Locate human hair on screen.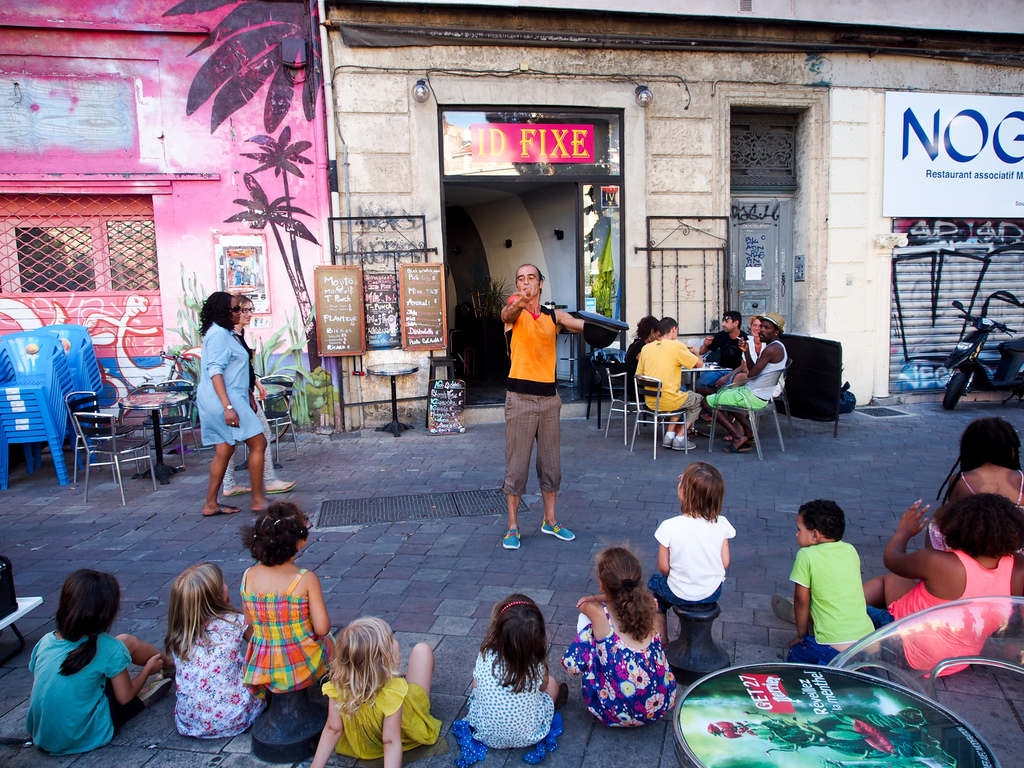
On screen at bbox=[797, 495, 844, 541].
